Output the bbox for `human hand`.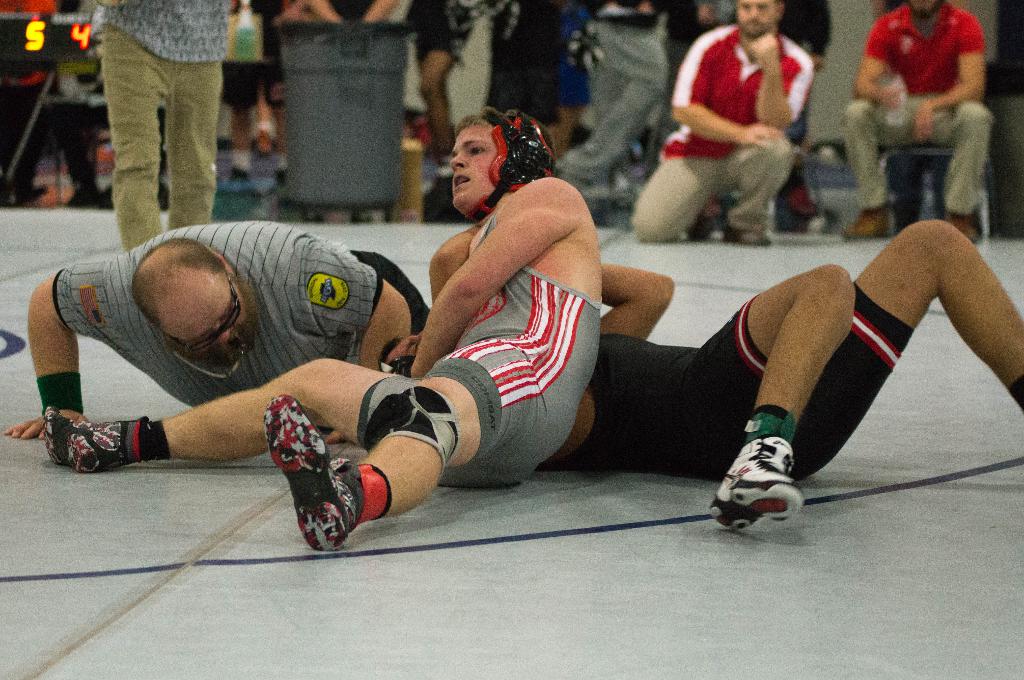
<region>323, 431, 345, 447</region>.
